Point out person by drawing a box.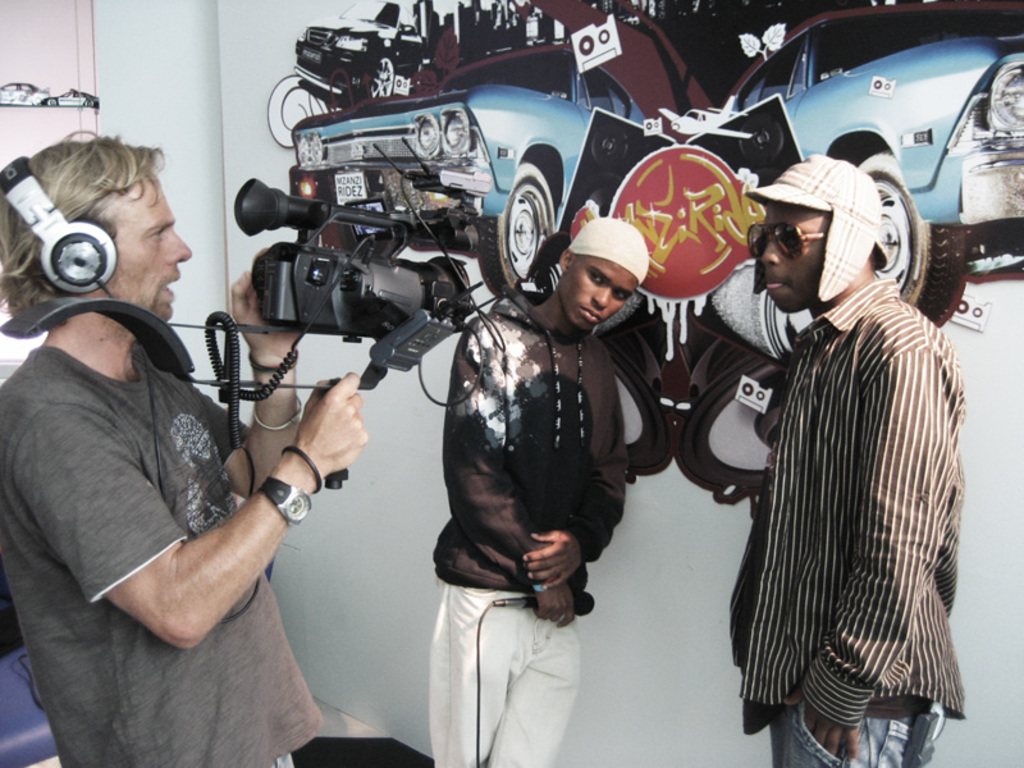
(left=0, top=127, right=365, bottom=763).
